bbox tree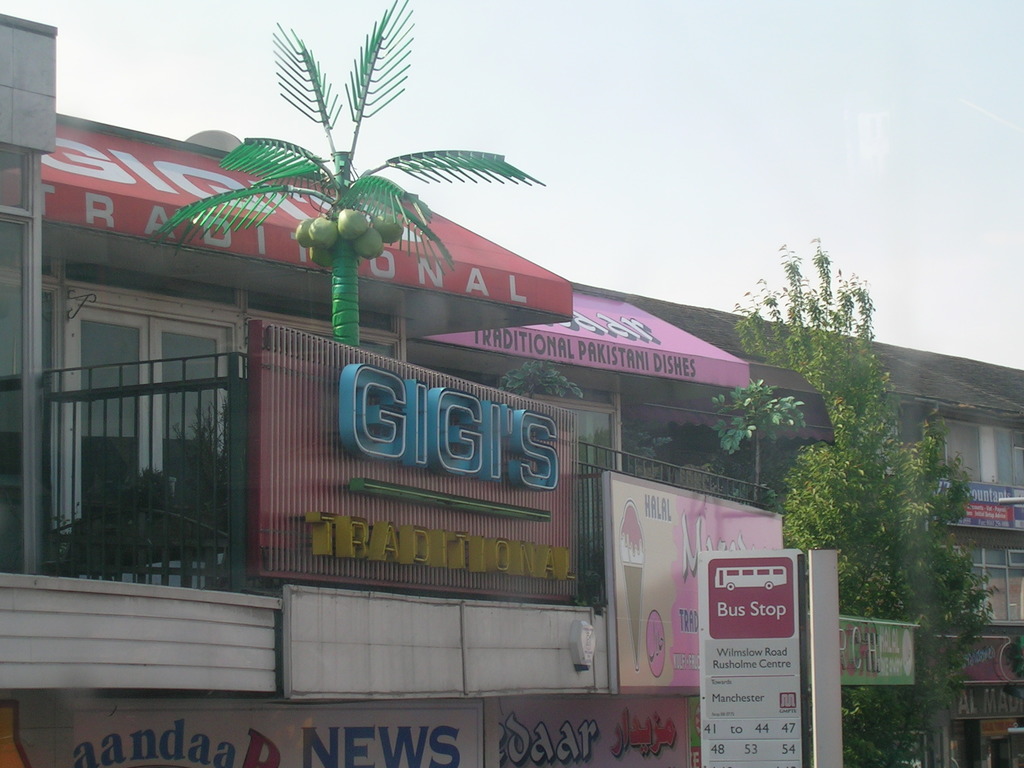
BBox(733, 236, 991, 767)
